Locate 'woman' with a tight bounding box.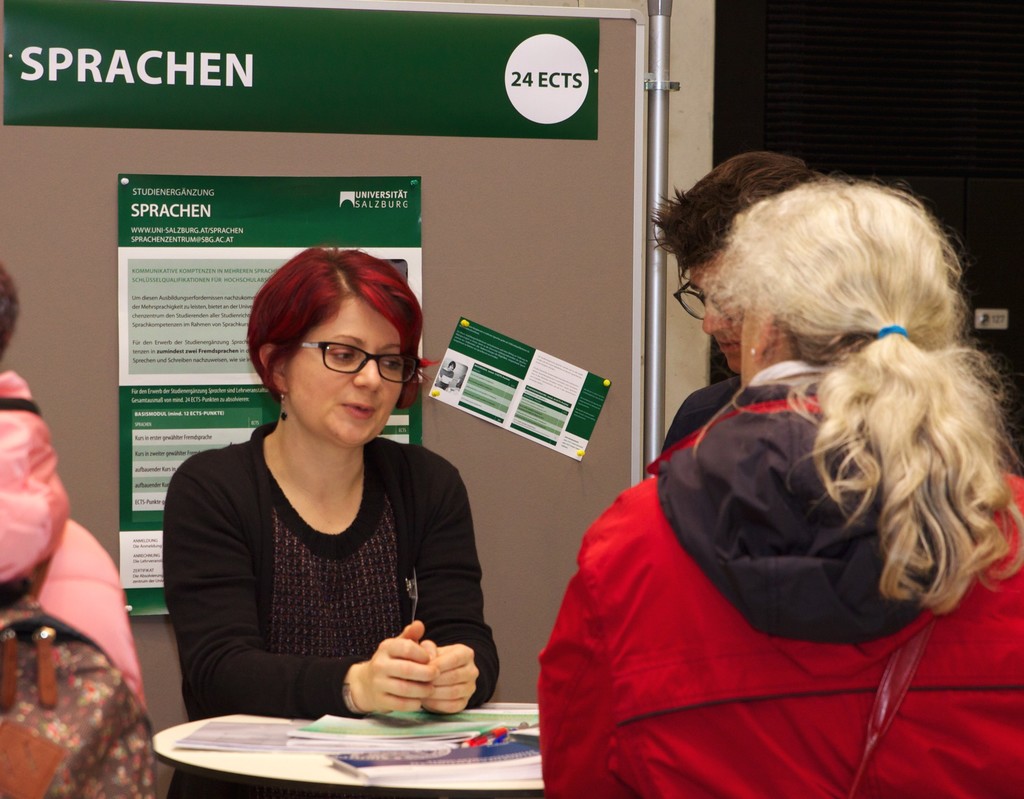
rect(538, 179, 1023, 798).
